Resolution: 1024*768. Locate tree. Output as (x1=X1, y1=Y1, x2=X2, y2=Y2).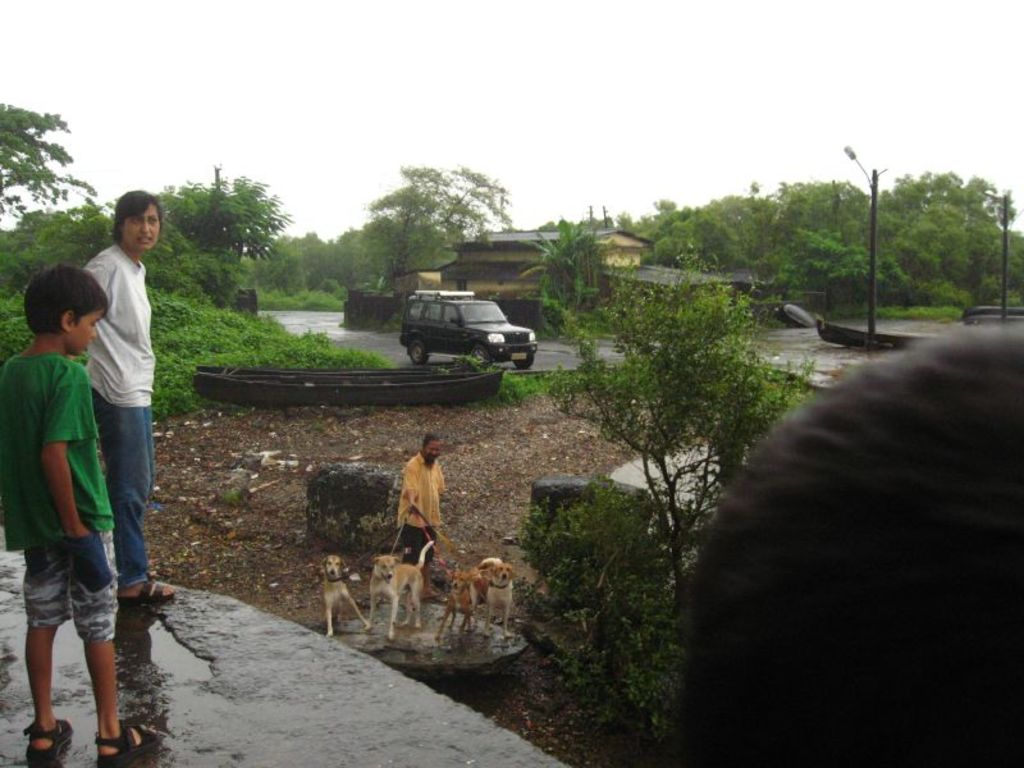
(x1=556, y1=234, x2=797, y2=611).
